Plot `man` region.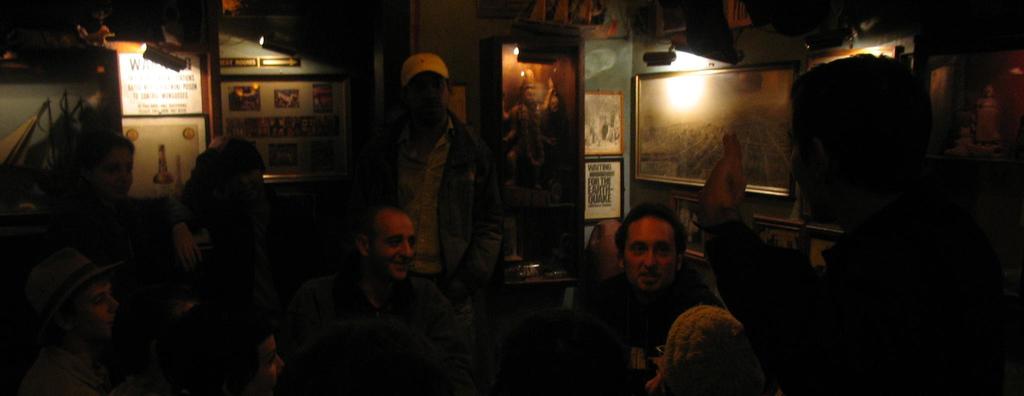
Plotted at 342 46 514 395.
